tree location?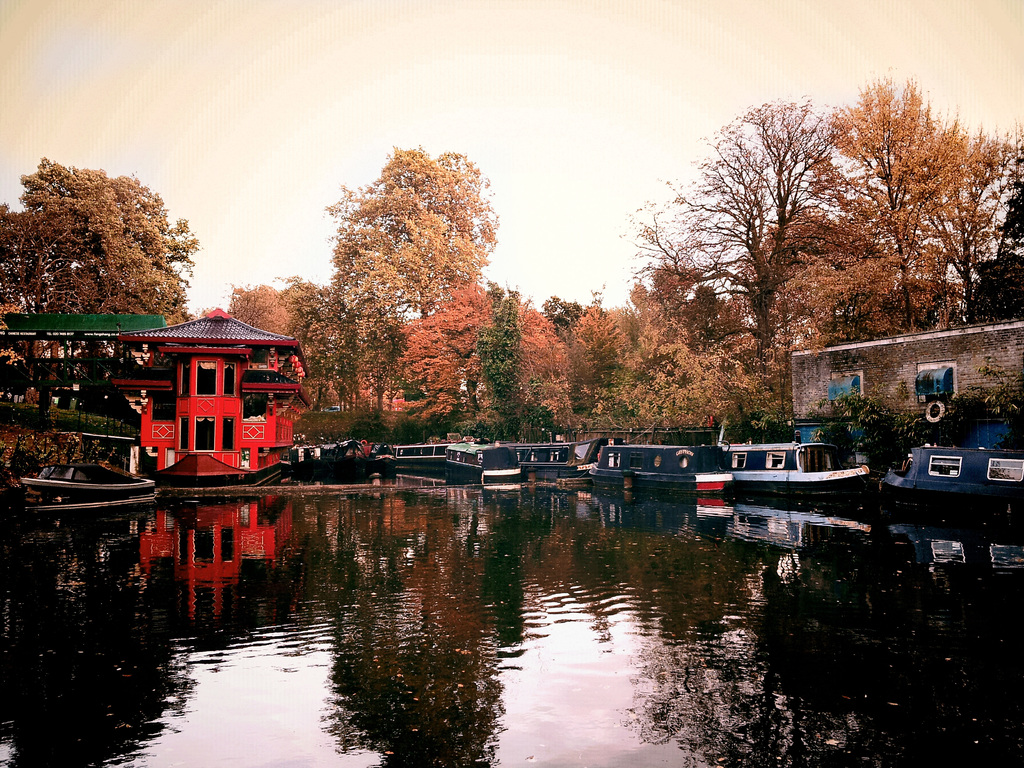
detection(287, 131, 516, 440)
